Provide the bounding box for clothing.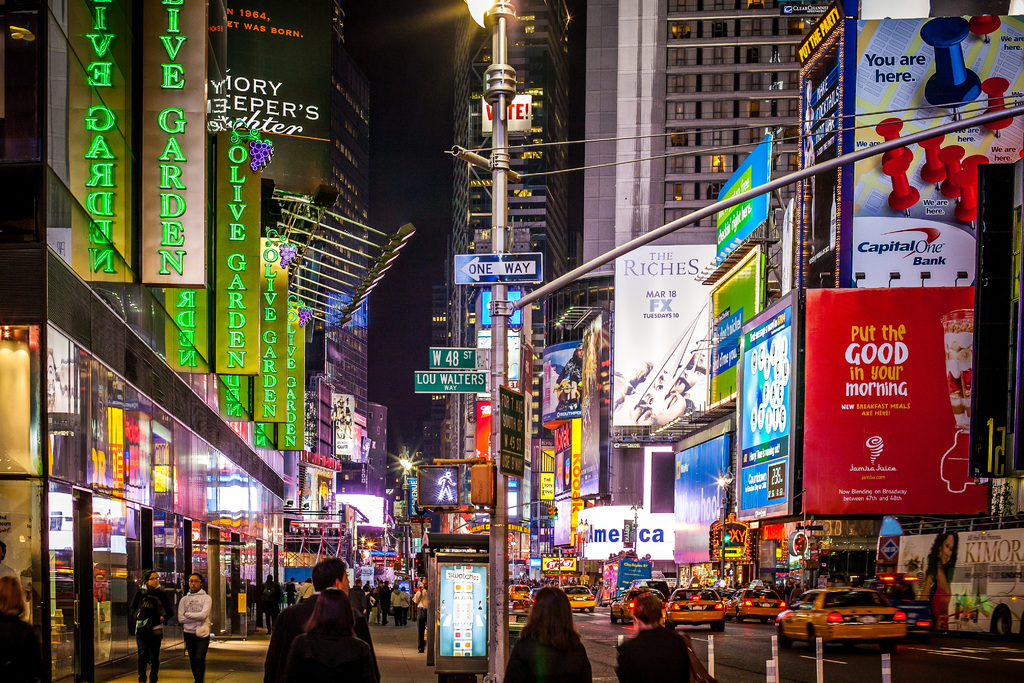
x1=266, y1=579, x2=359, y2=682.
